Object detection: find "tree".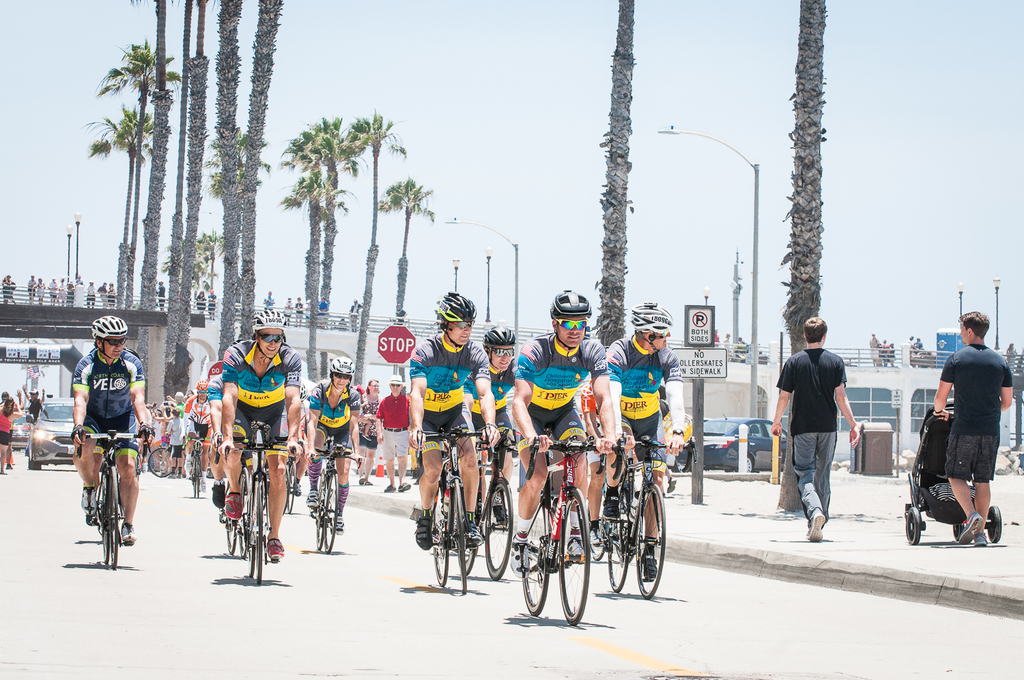
595, 0, 636, 341.
